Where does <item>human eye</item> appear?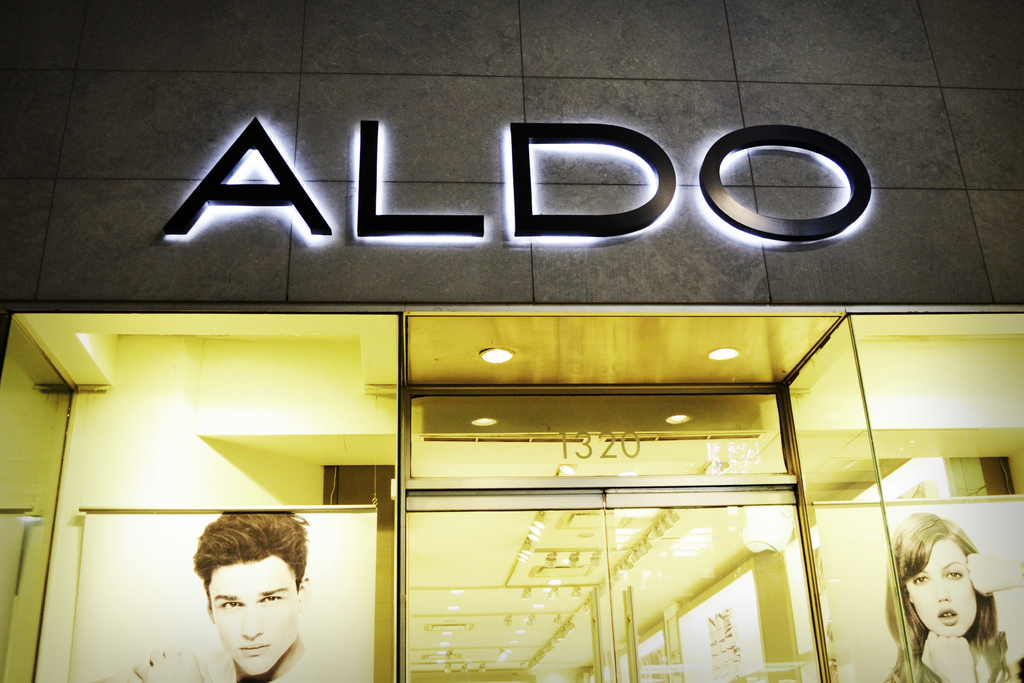
Appears at crop(943, 566, 963, 583).
